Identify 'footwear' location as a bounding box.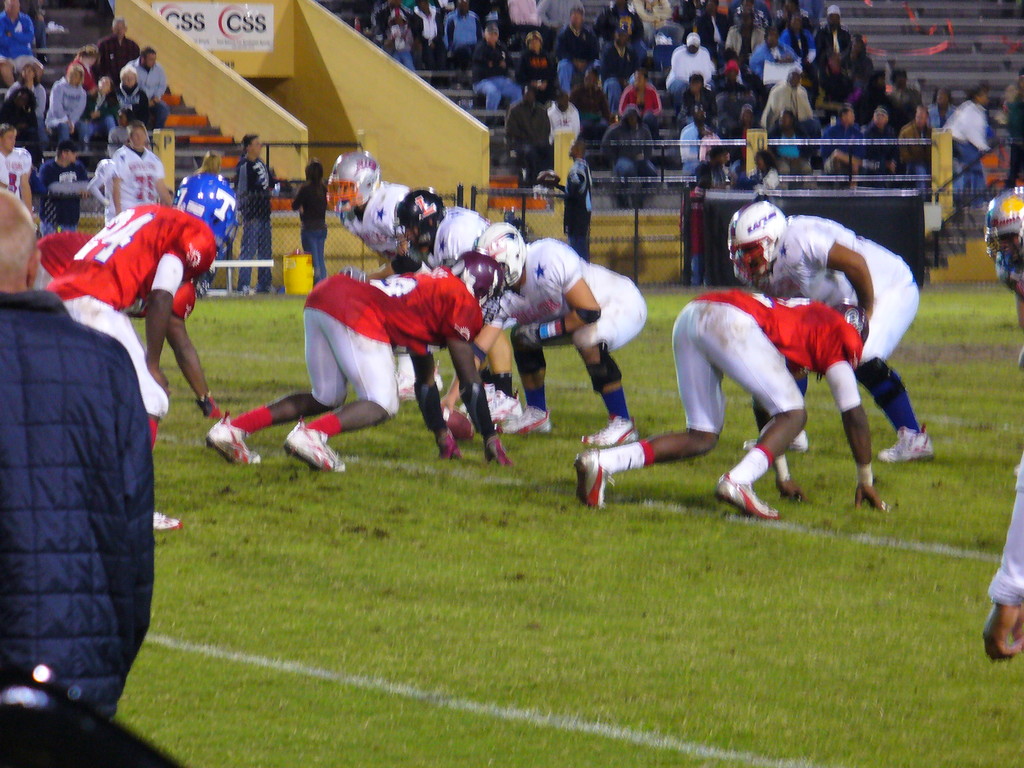
Rect(579, 415, 640, 448).
